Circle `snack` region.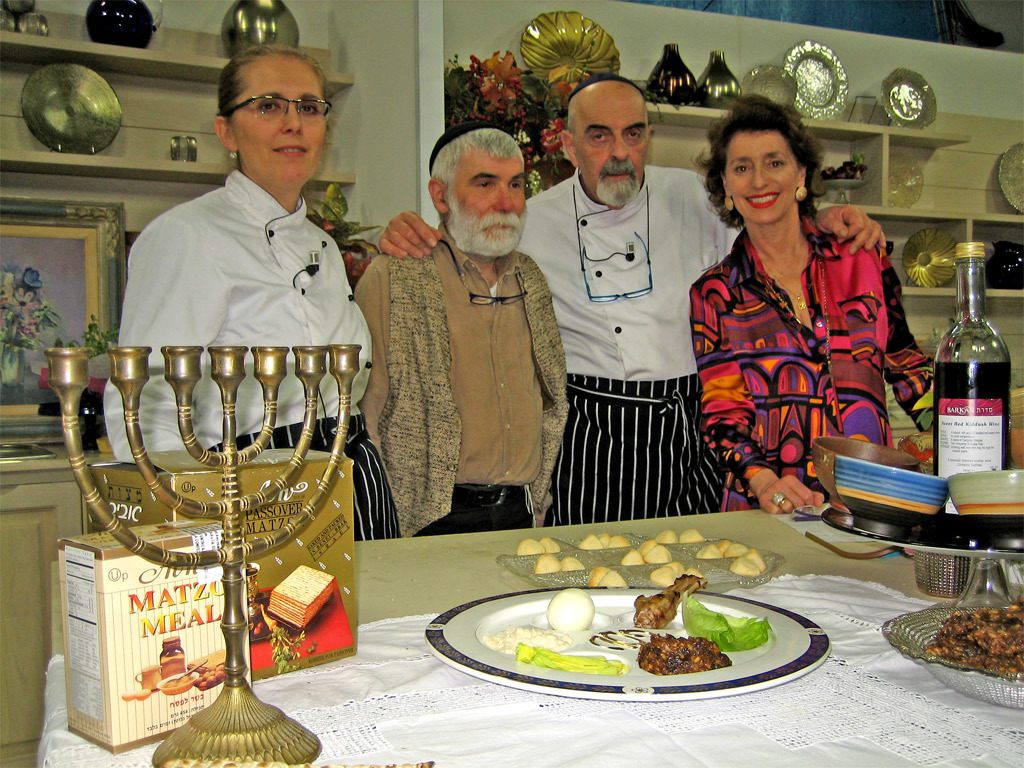
Region: (left=545, top=583, right=600, bottom=633).
